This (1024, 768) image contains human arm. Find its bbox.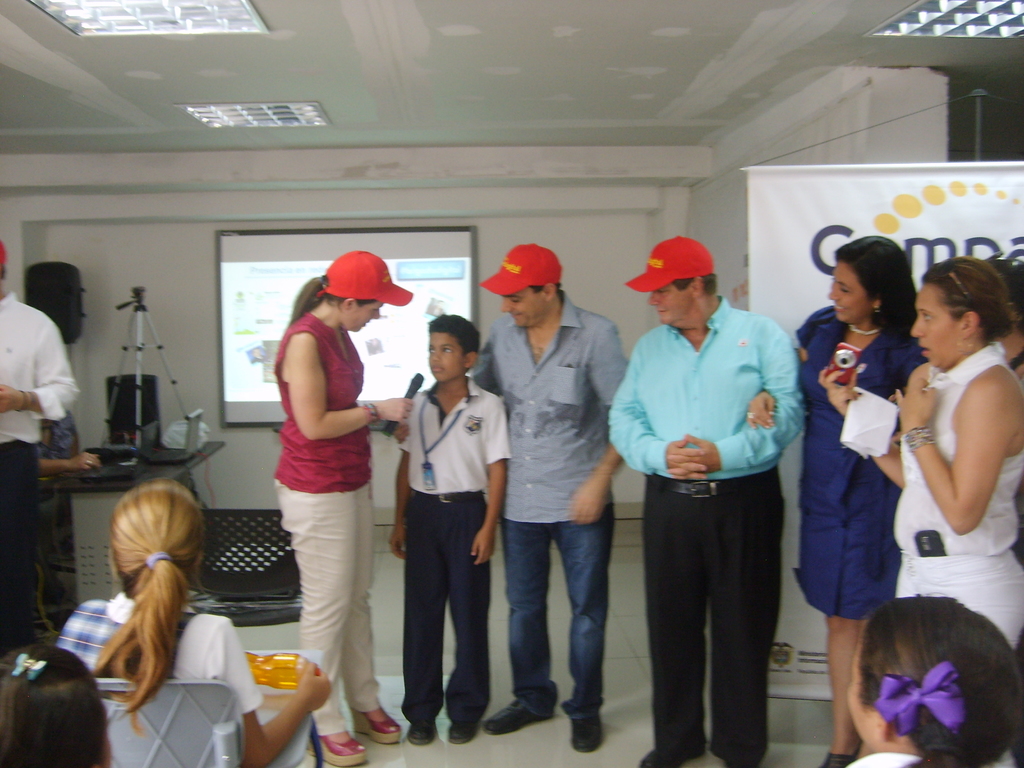
bbox(226, 616, 332, 767).
